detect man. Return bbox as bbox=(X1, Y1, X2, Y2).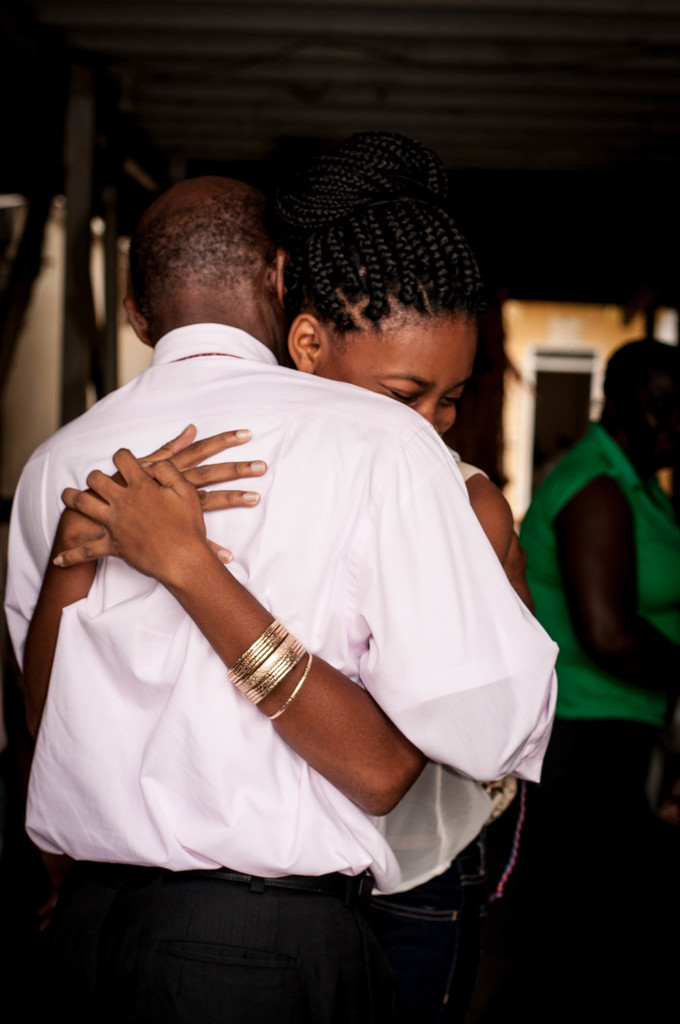
bbox=(12, 149, 563, 906).
